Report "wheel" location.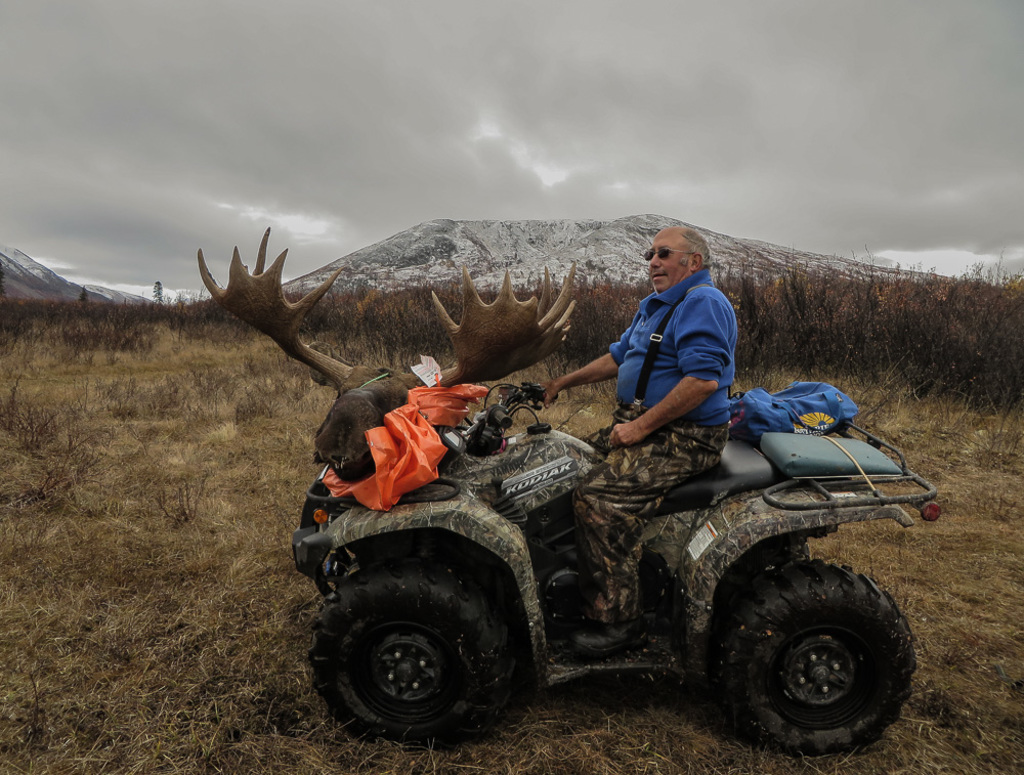
Report: box(321, 570, 529, 743).
